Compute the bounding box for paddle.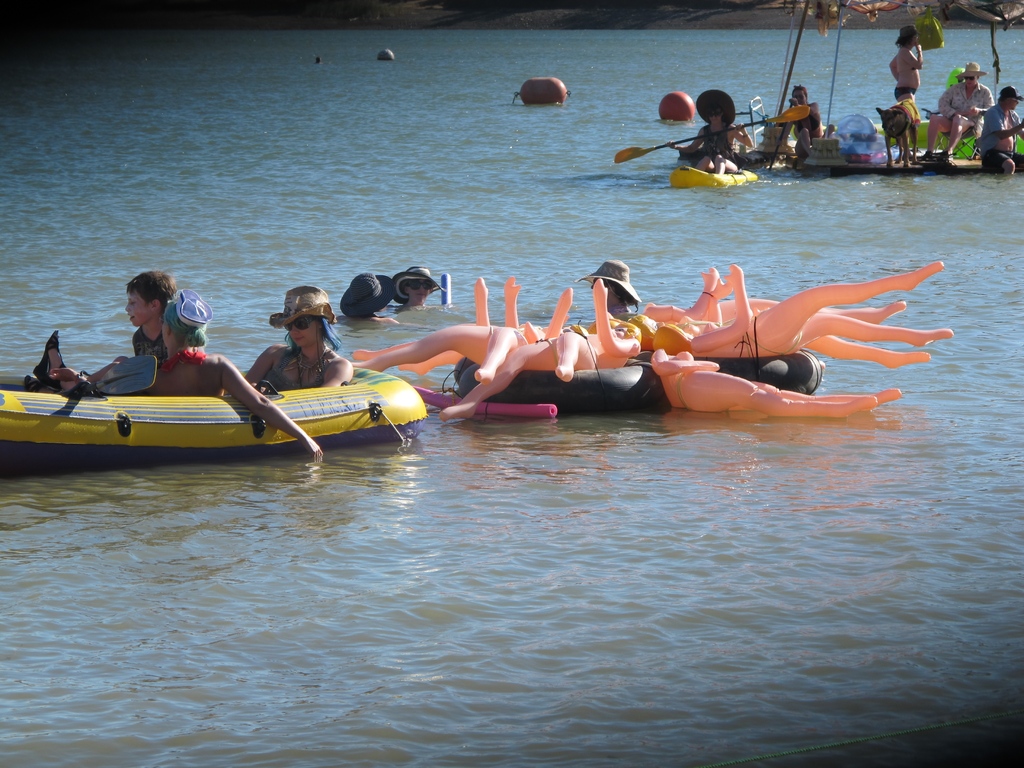
{"x1": 614, "y1": 102, "x2": 812, "y2": 166}.
